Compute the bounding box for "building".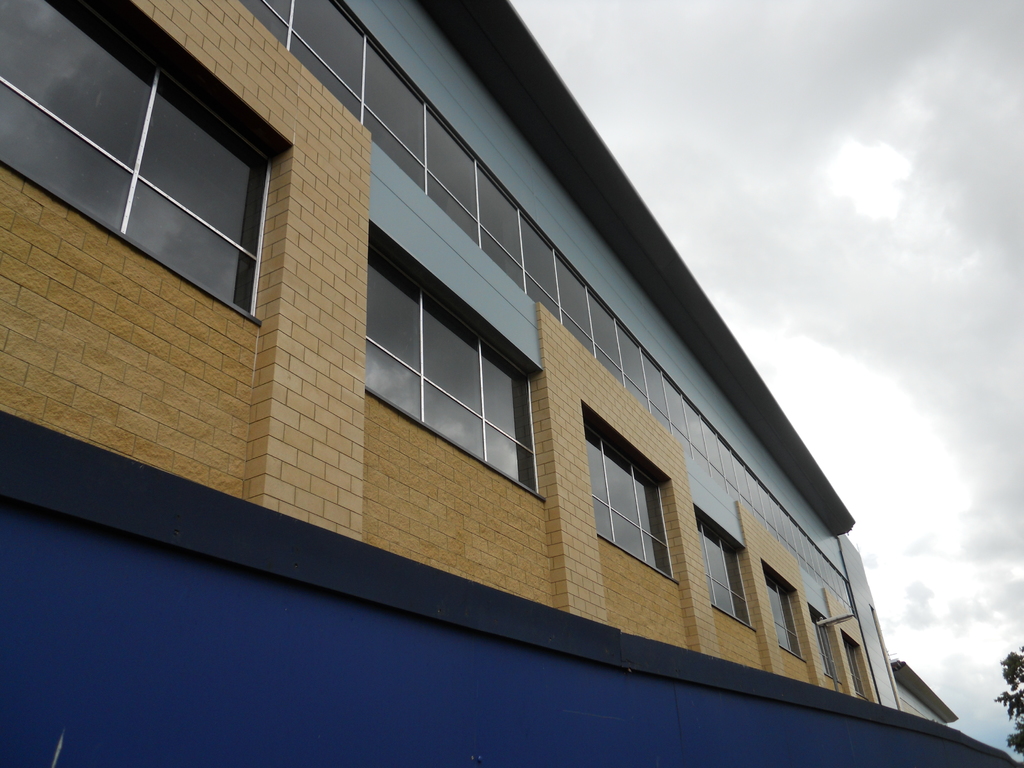
bbox=(0, 0, 1022, 767).
